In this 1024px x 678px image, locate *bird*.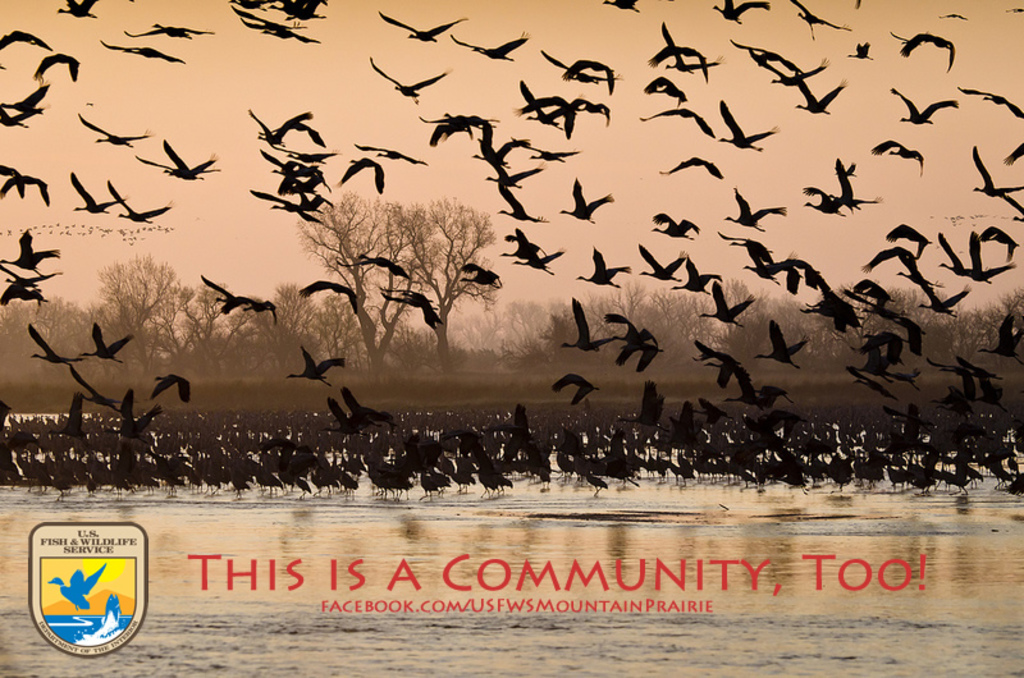
Bounding box: Rect(600, 0, 640, 17).
